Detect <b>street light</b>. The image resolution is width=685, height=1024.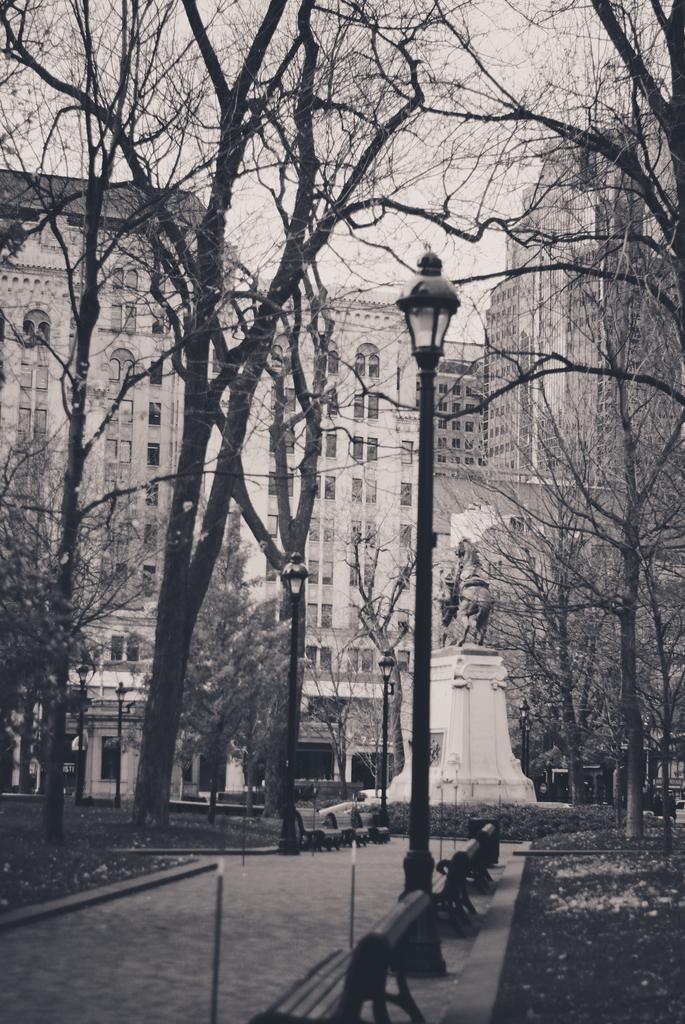
x1=276 y1=550 x2=318 y2=855.
